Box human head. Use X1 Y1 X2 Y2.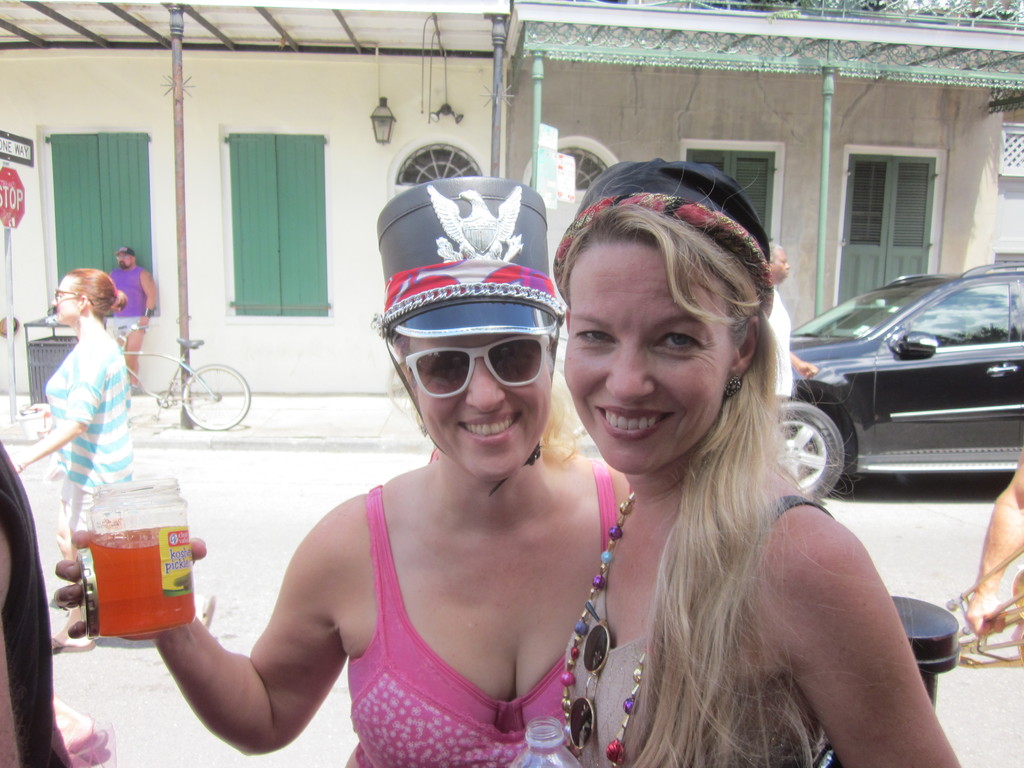
52 265 127 328.
